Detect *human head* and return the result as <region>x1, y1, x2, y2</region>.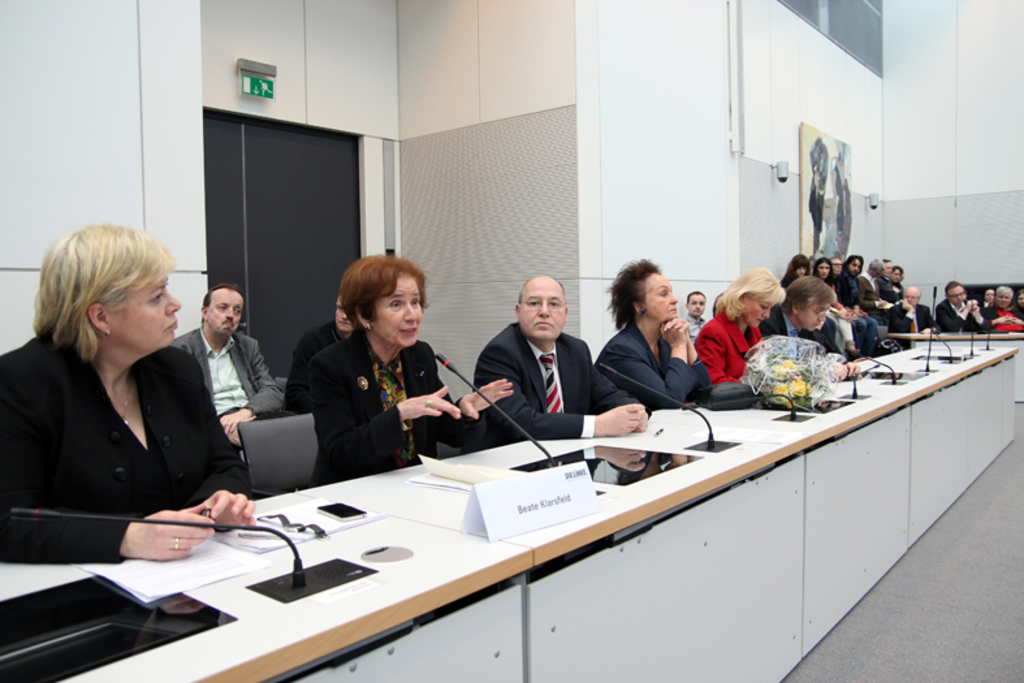
<region>981, 285, 994, 311</region>.
